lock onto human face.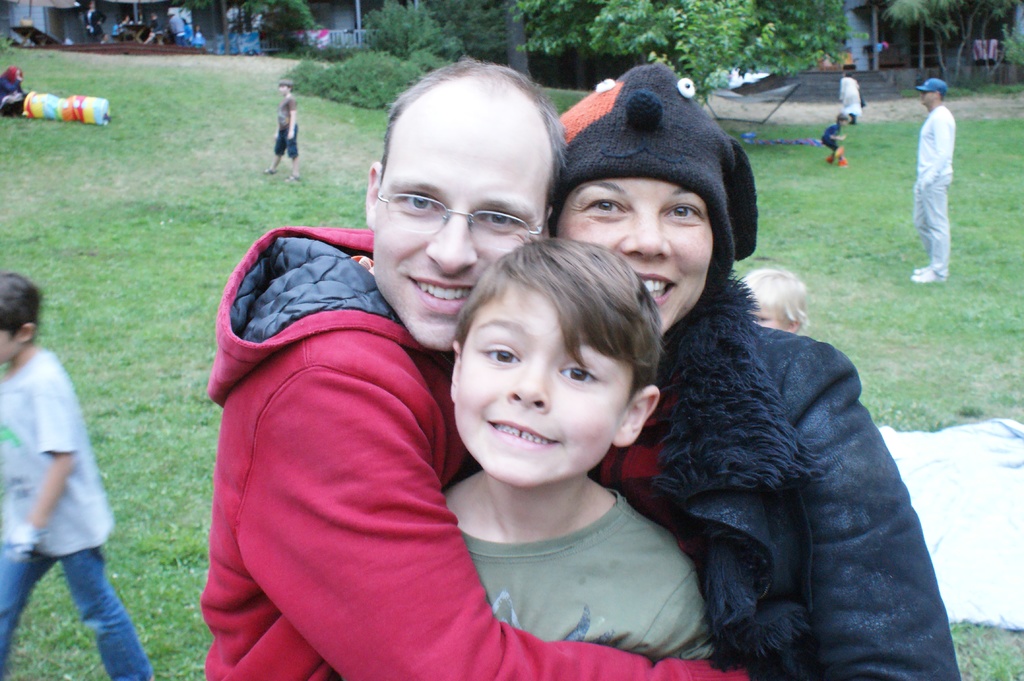
Locked: [554,180,712,335].
